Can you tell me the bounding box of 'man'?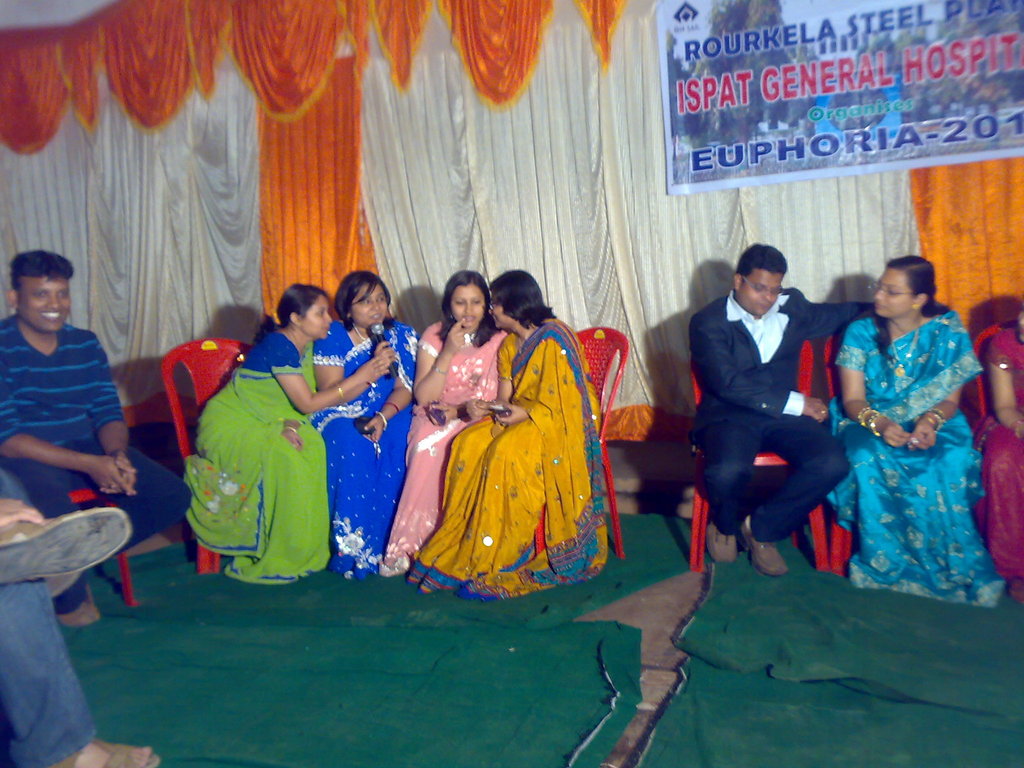
x1=687, y1=239, x2=861, y2=593.
